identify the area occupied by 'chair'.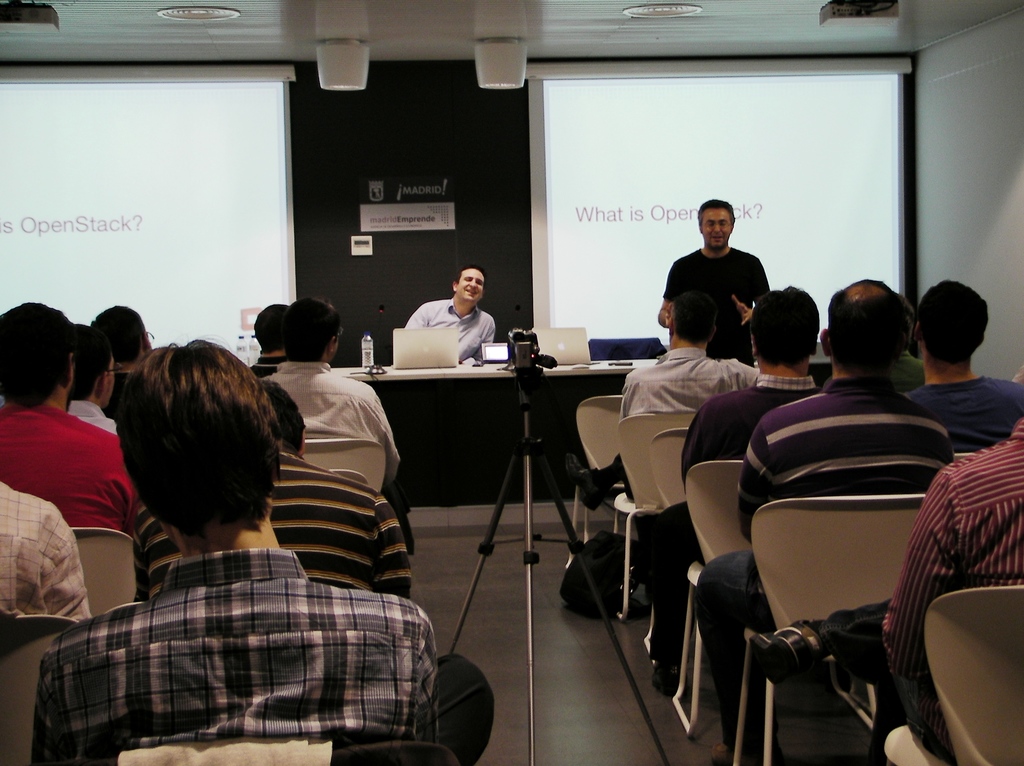
Area: <box>613,405,701,624</box>.
